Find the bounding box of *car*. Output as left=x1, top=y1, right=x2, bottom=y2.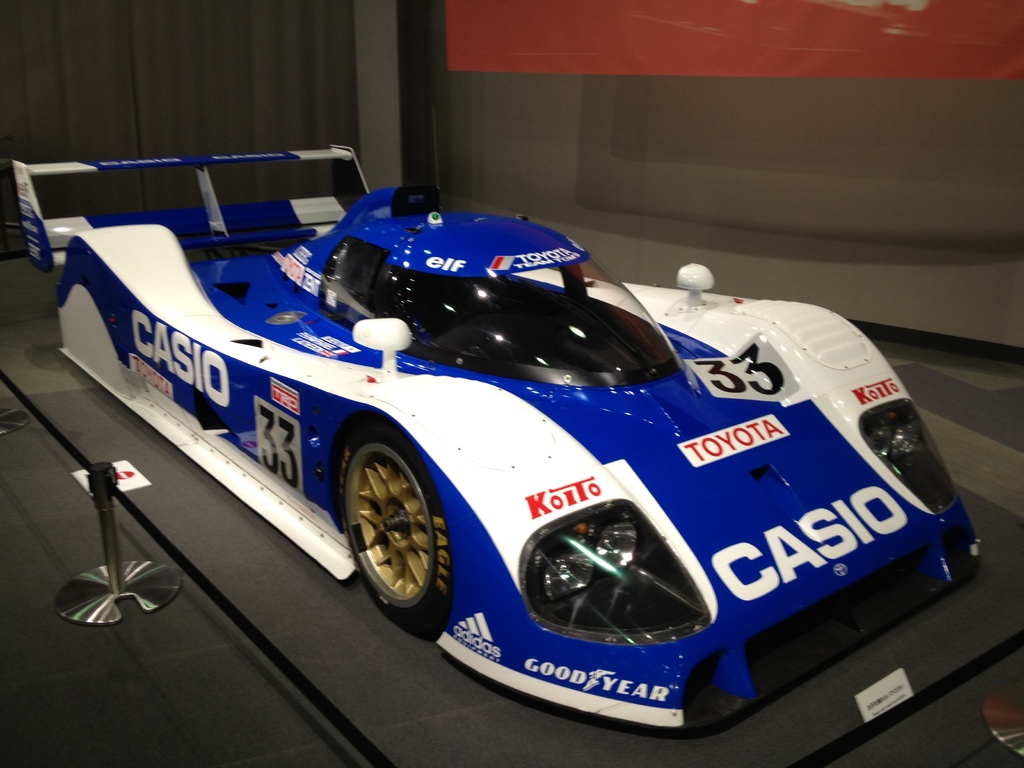
left=10, top=108, right=981, bottom=735.
